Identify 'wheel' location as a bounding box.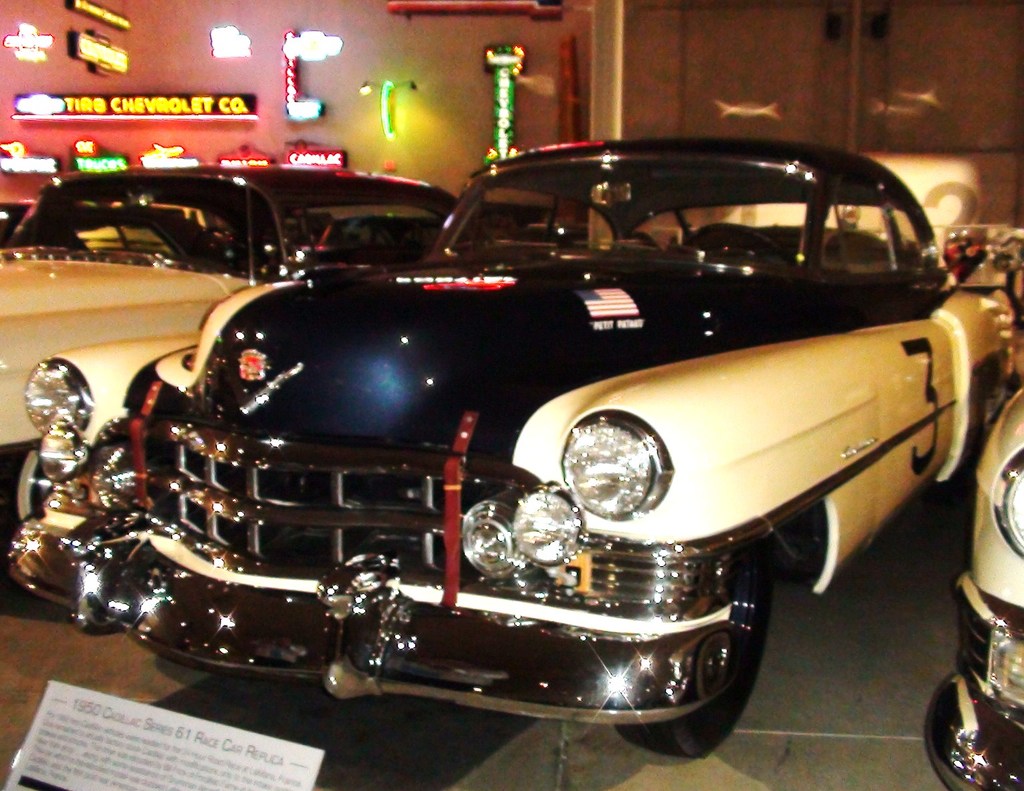
x1=613, y1=536, x2=779, y2=761.
